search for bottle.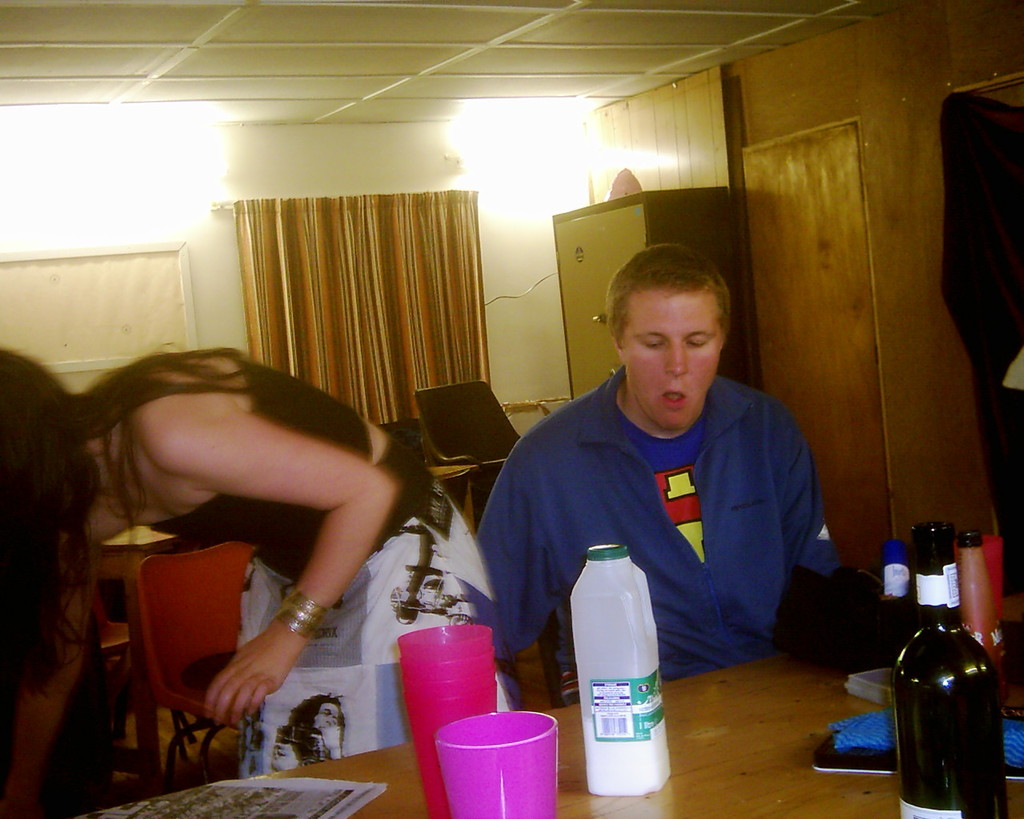
Found at [left=866, top=545, right=921, bottom=671].
